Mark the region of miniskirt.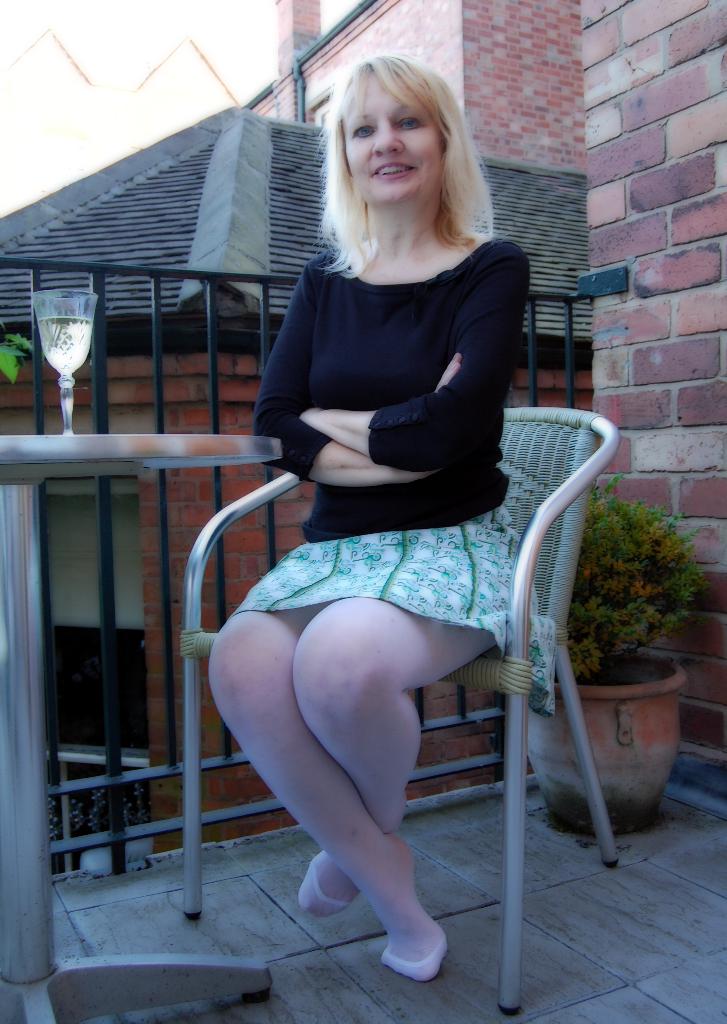
Region: <region>231, 499, 558, 717</region>.
